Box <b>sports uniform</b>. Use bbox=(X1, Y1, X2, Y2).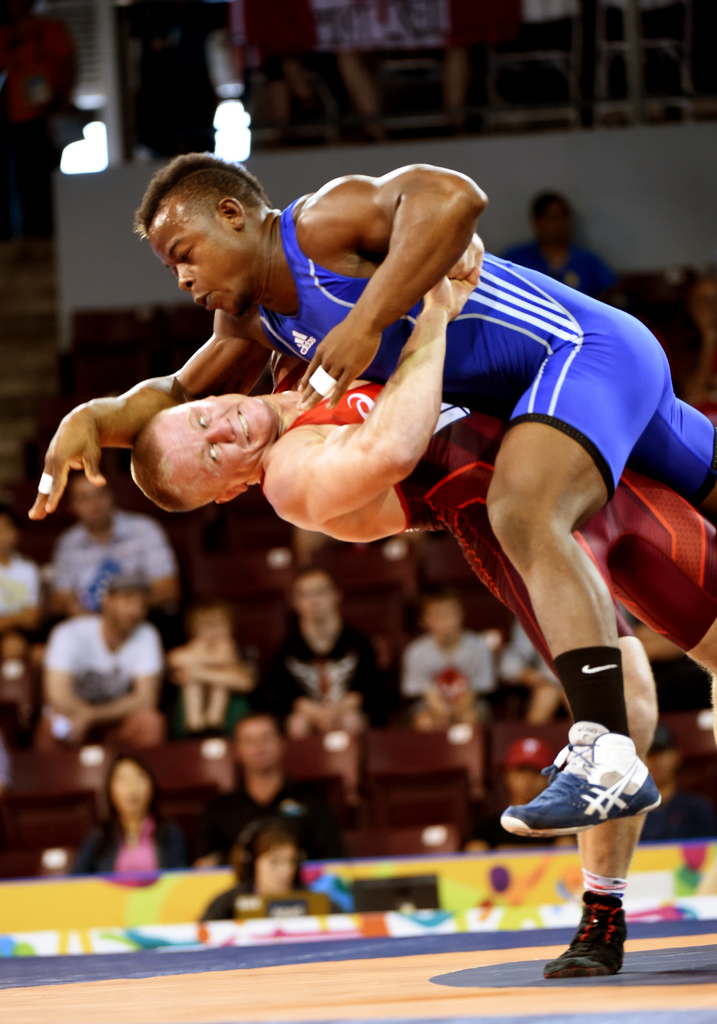
bbox=(38, 617, 171, 739).
